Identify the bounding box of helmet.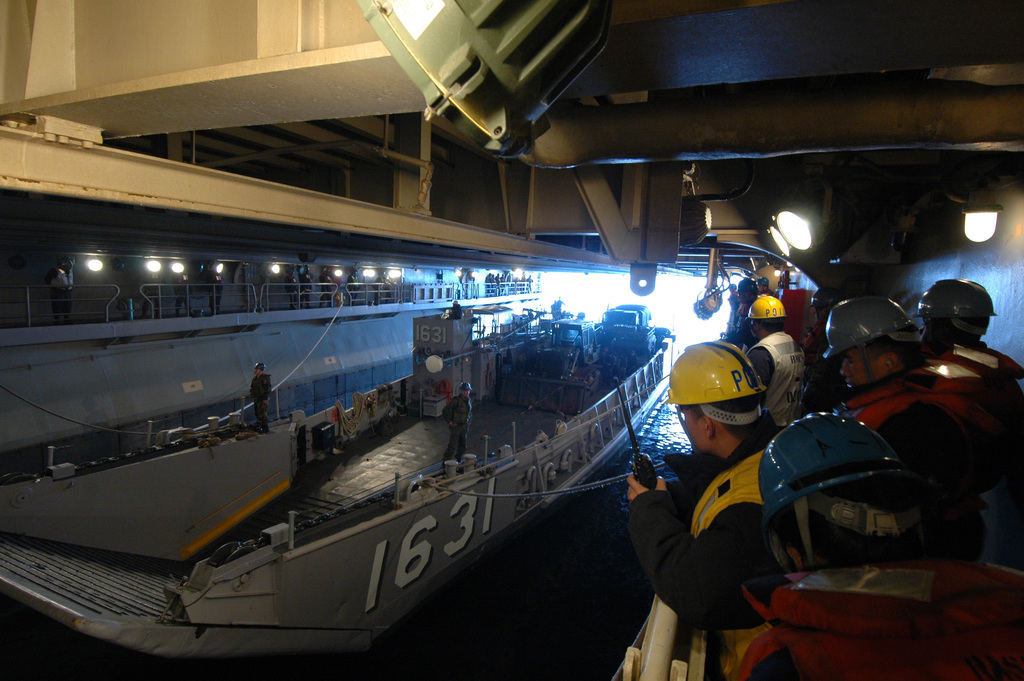
detection(680, 351, 779, 459).
